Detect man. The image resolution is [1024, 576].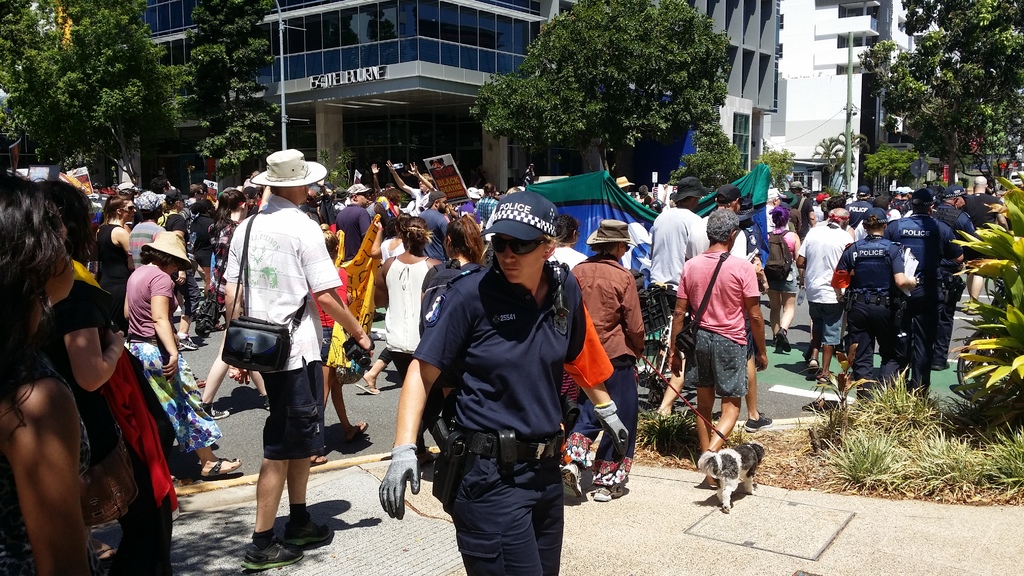
{"x1": 655, "y1": 185, "x2": 778, "y2": 436}.
